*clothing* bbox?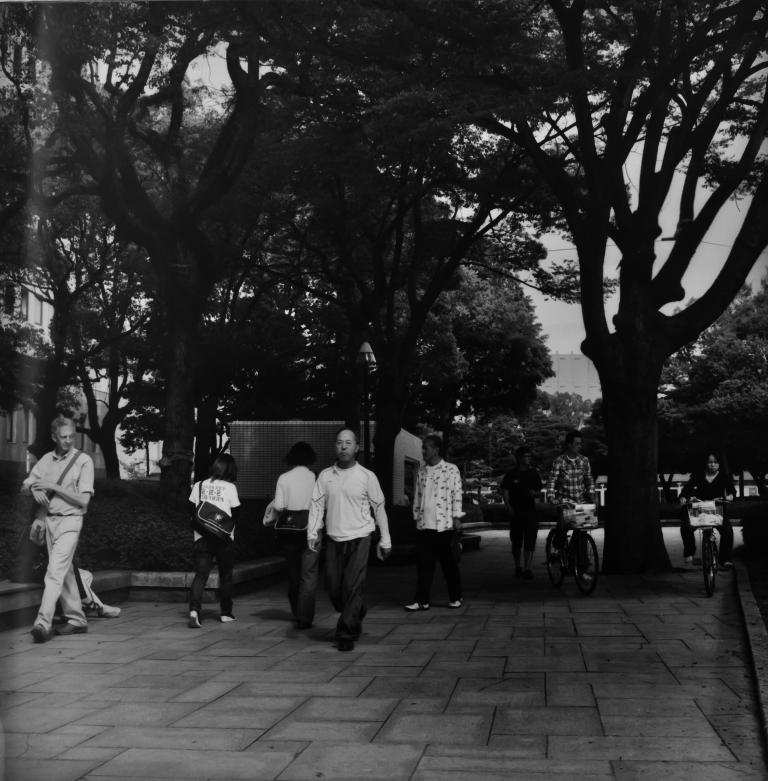
[left=299, top=471, right=389, bottom=649]
